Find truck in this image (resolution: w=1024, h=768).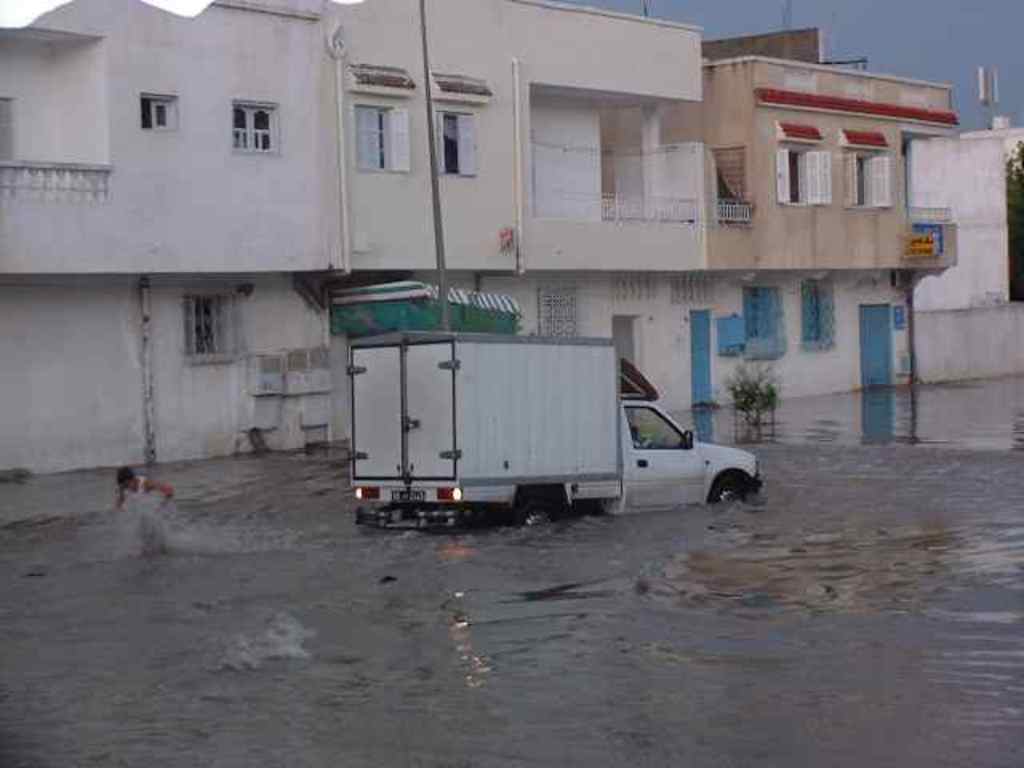
box=[334, 310, 766, 539].
